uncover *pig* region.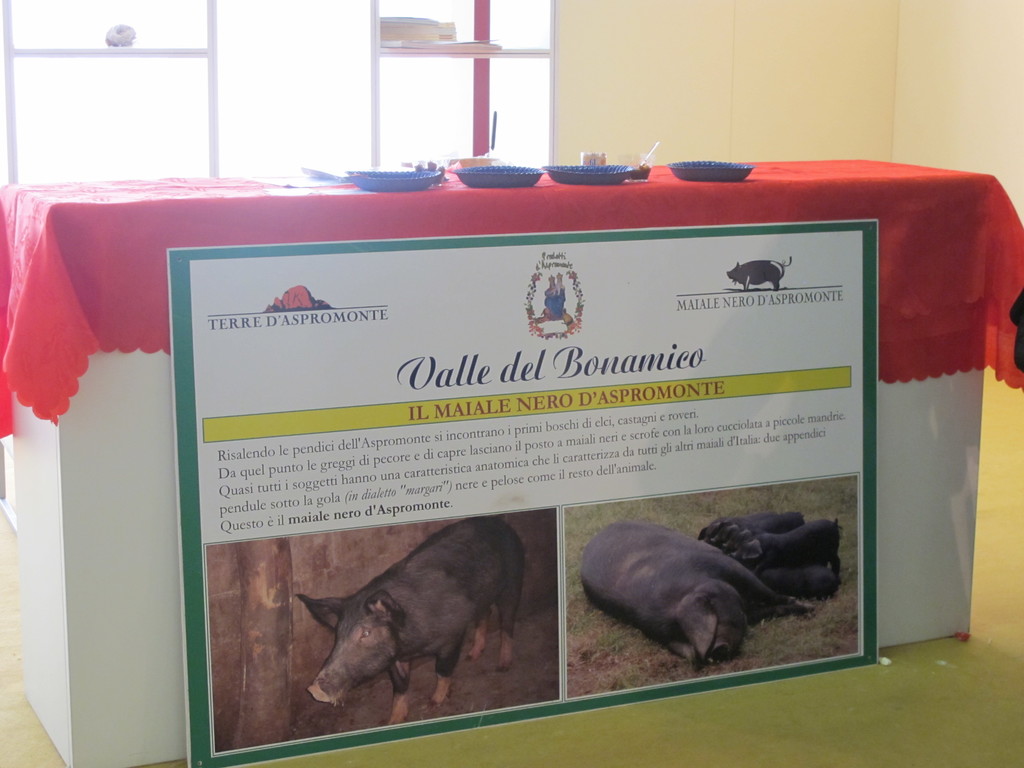
Uncovered: <bbox>289, 509, 527, 721</bbox>.
